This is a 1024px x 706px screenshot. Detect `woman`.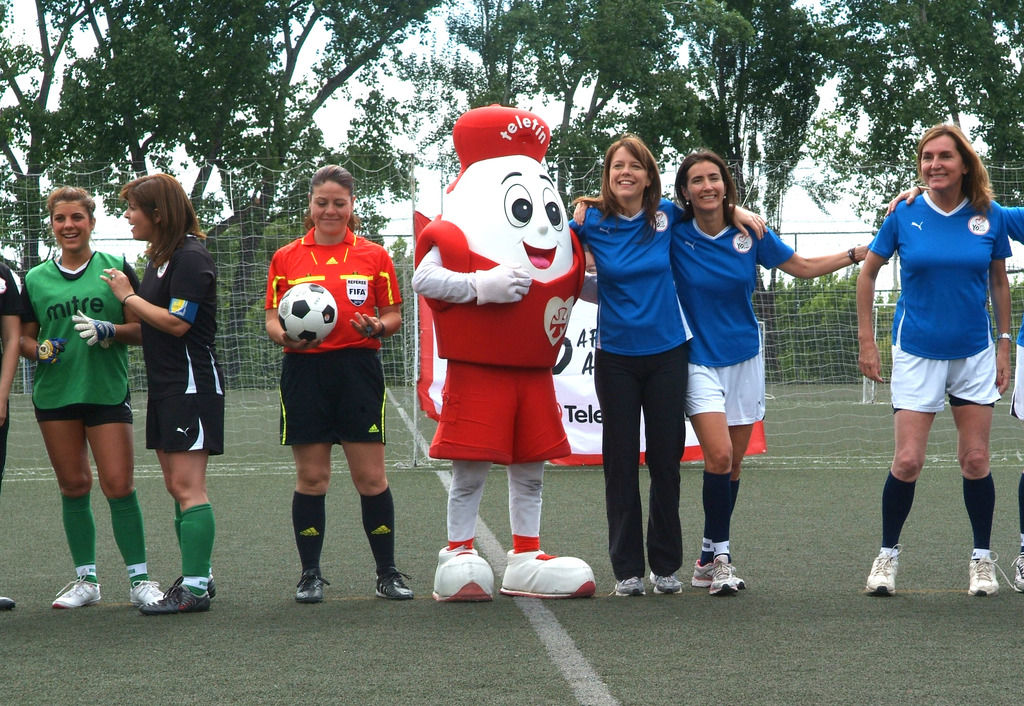
Rect(97, 169, 227, 611).
